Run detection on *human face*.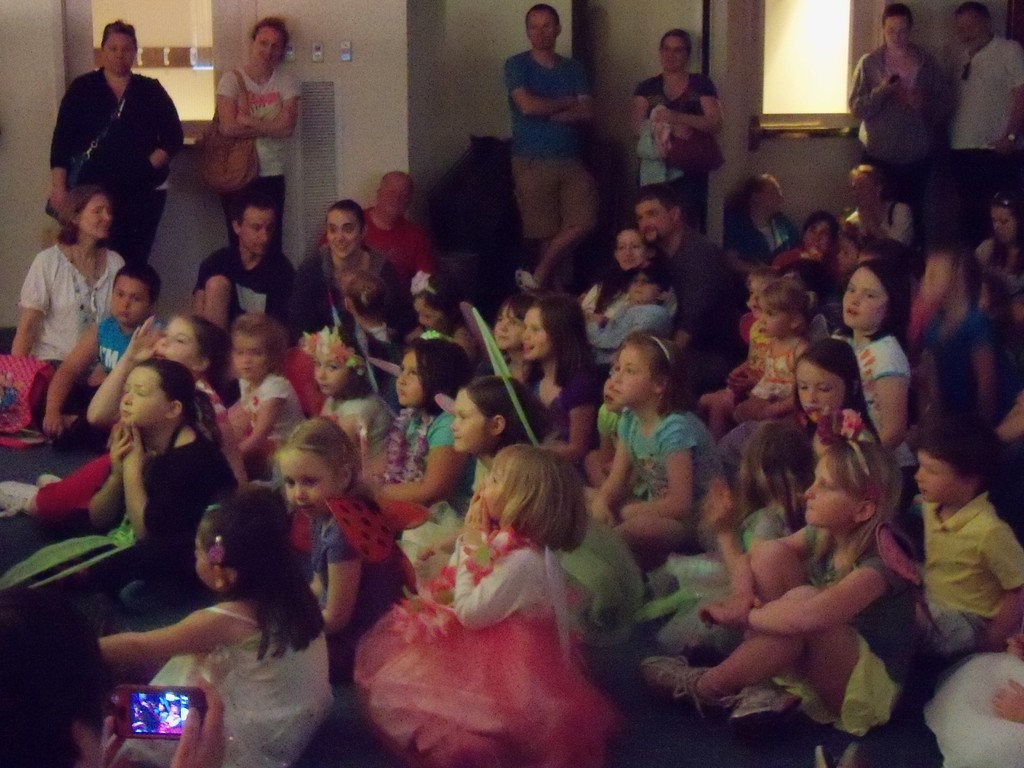
Result: rect(80, 193, 112, 236).
